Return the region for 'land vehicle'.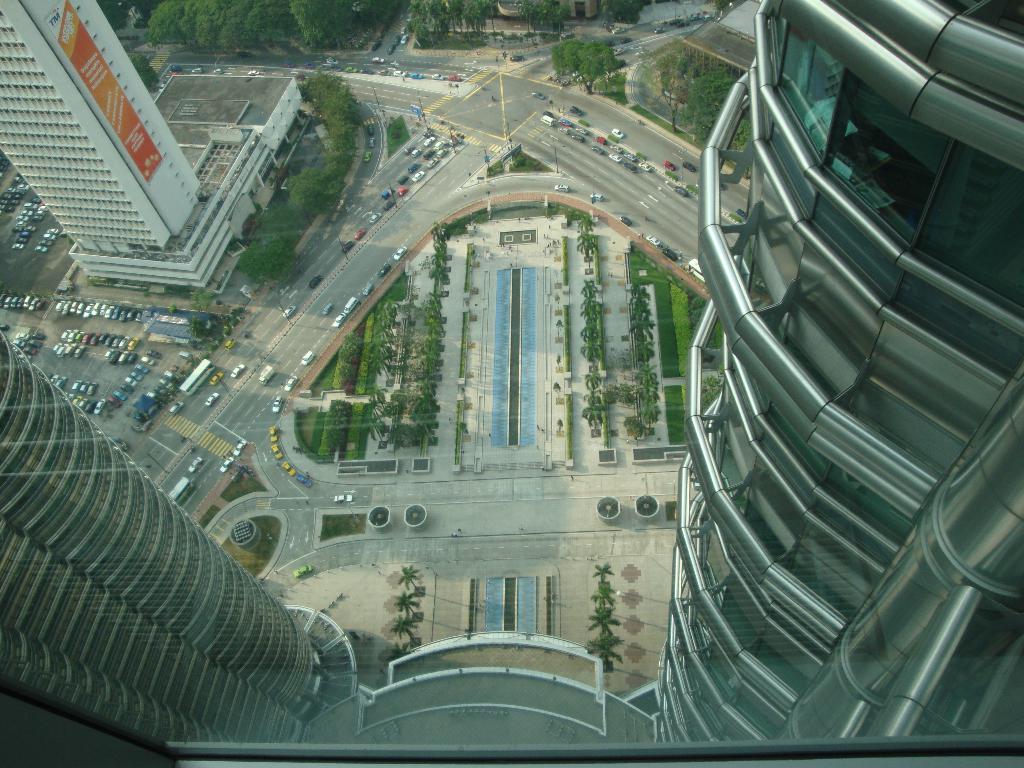
bbox(401, 26, 407, 33).
